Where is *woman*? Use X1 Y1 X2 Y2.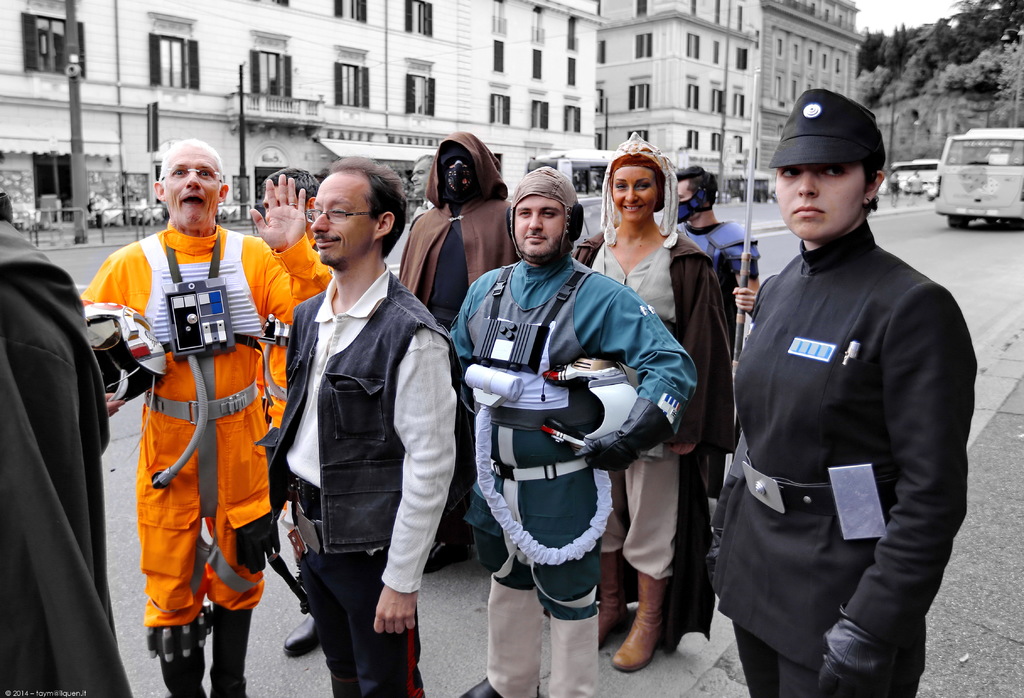
706 81 979 697.
